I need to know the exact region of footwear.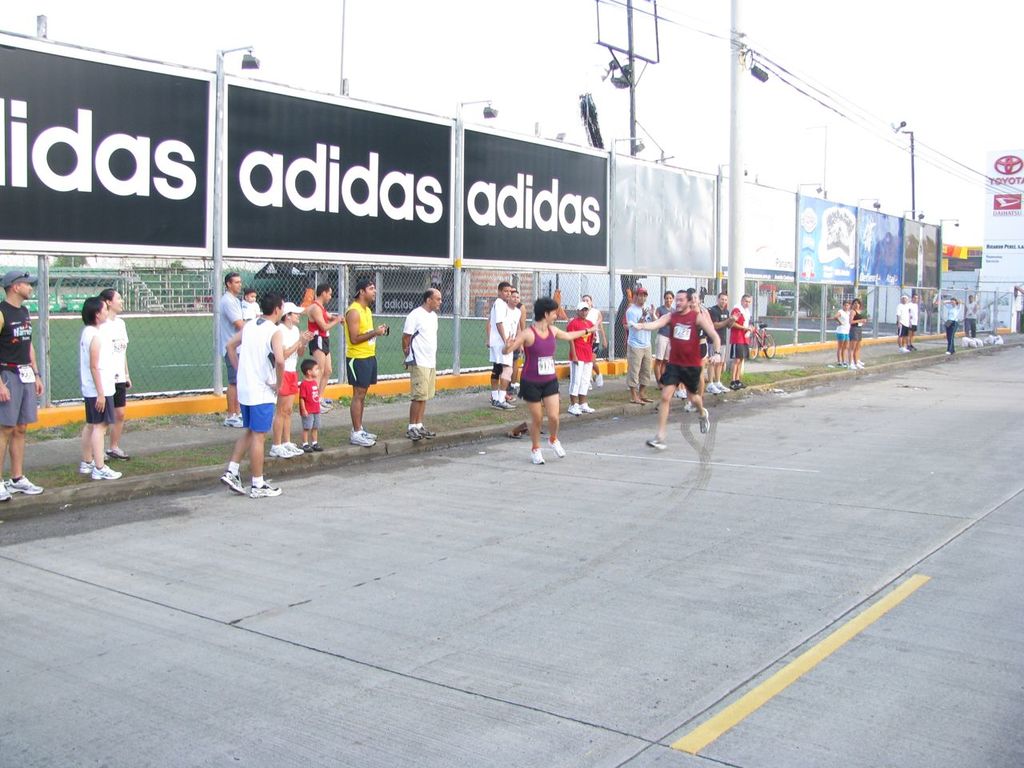
Region: 507, 382, 517, 394.
